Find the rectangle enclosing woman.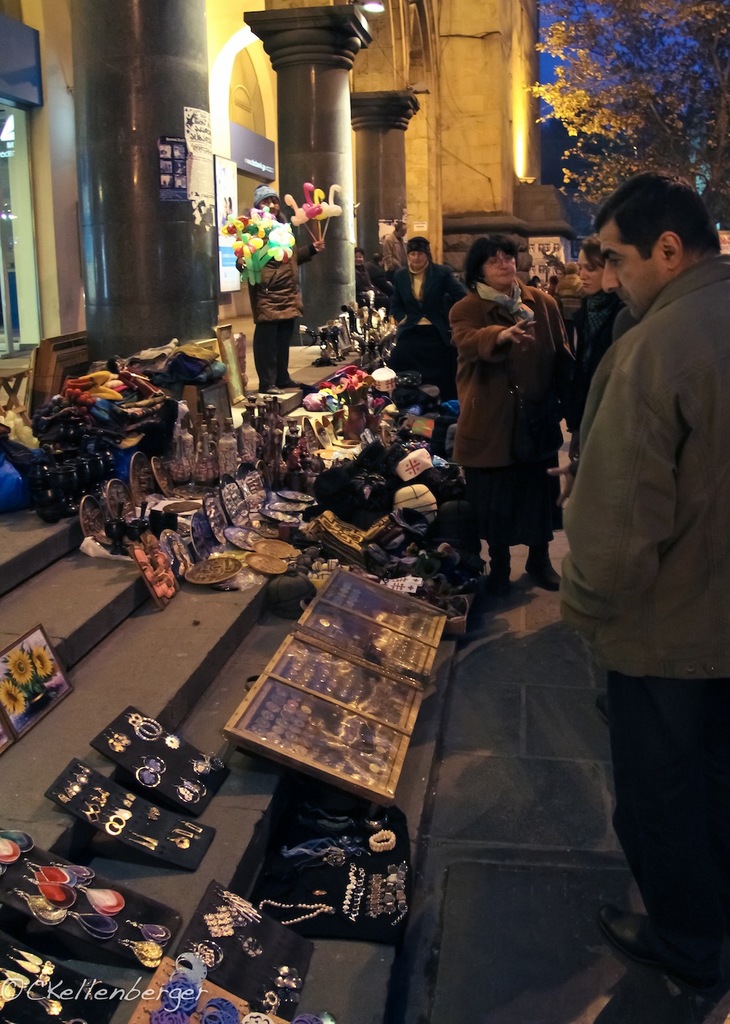
<box>567,233,658,534</box>.
